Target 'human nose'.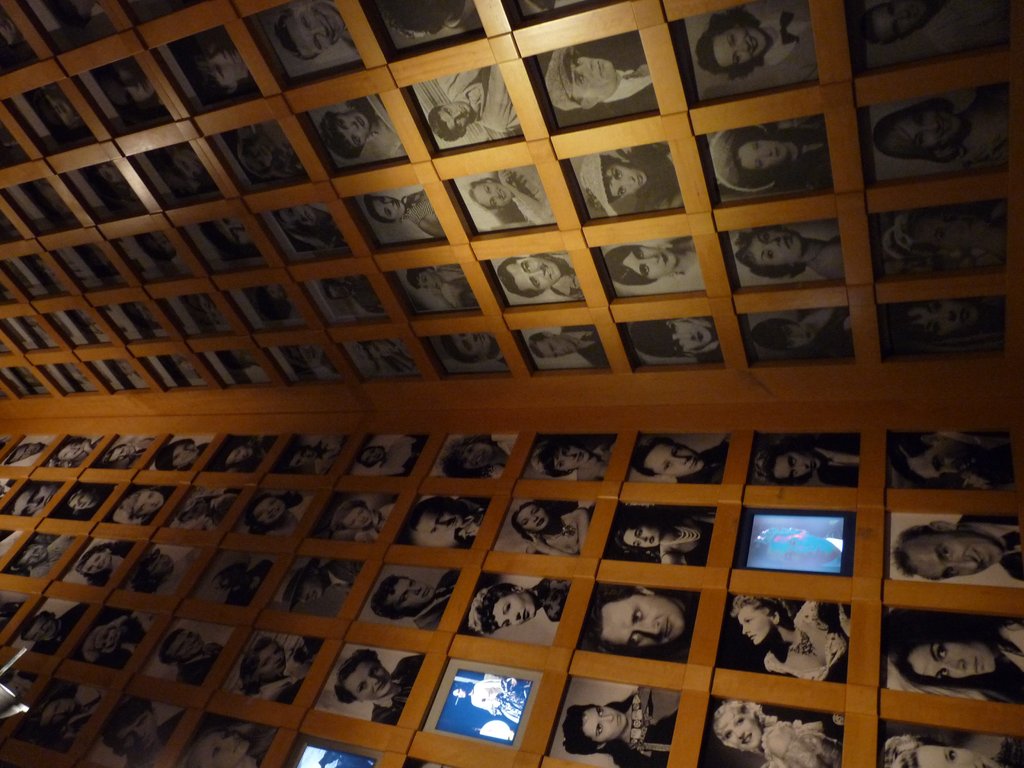
Target region: (left=134, top=728, right=144, bottom=739).
